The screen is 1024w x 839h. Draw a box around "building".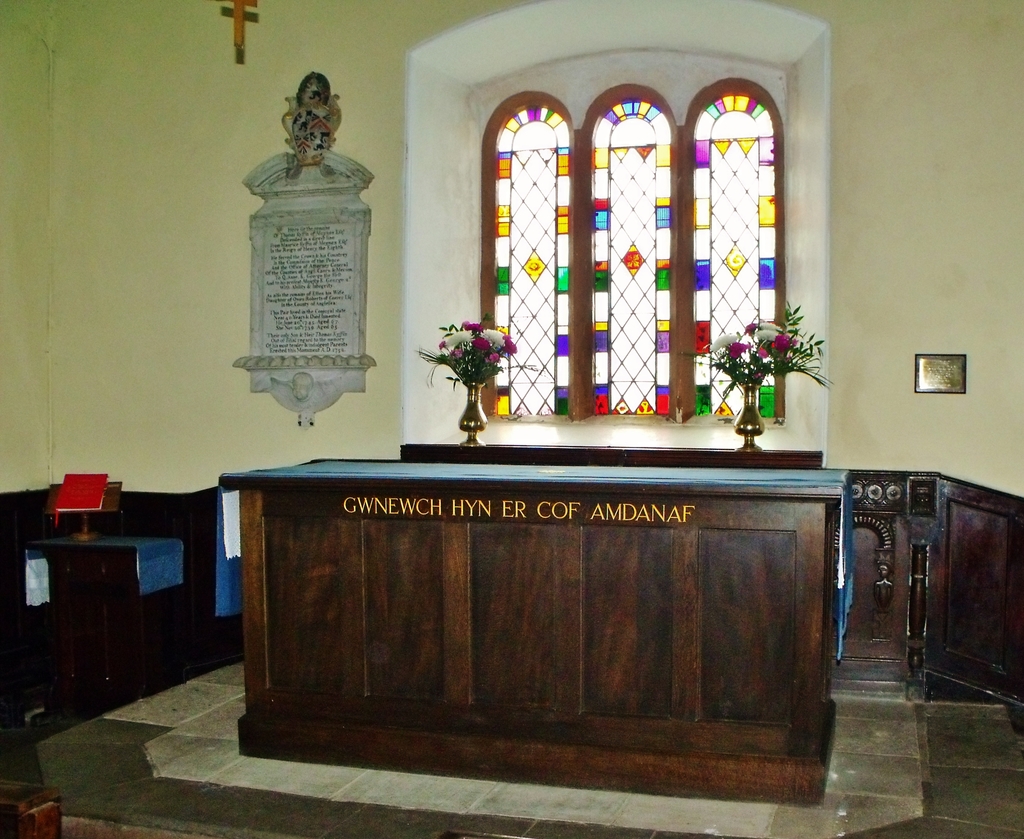
Rect(0, 0, 1023, 838).
